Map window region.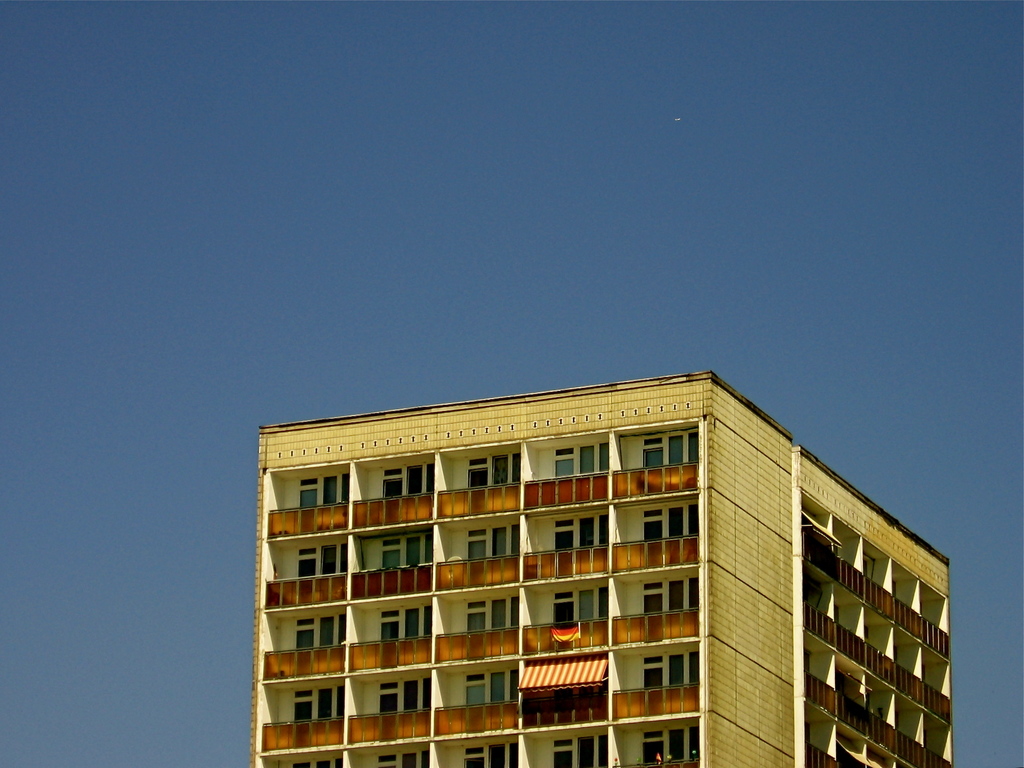
Mapped to region(686, 651, 700, 682).
